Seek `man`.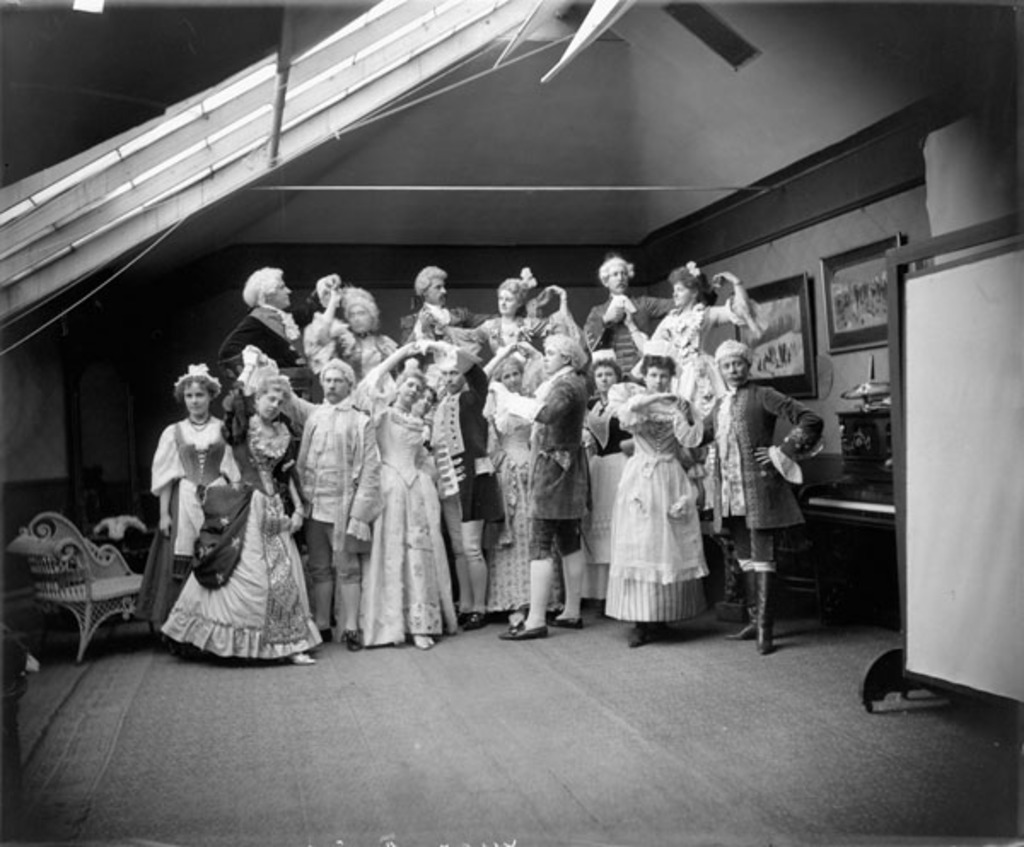
x1=420, y1=342, x2=481, y2=639.
